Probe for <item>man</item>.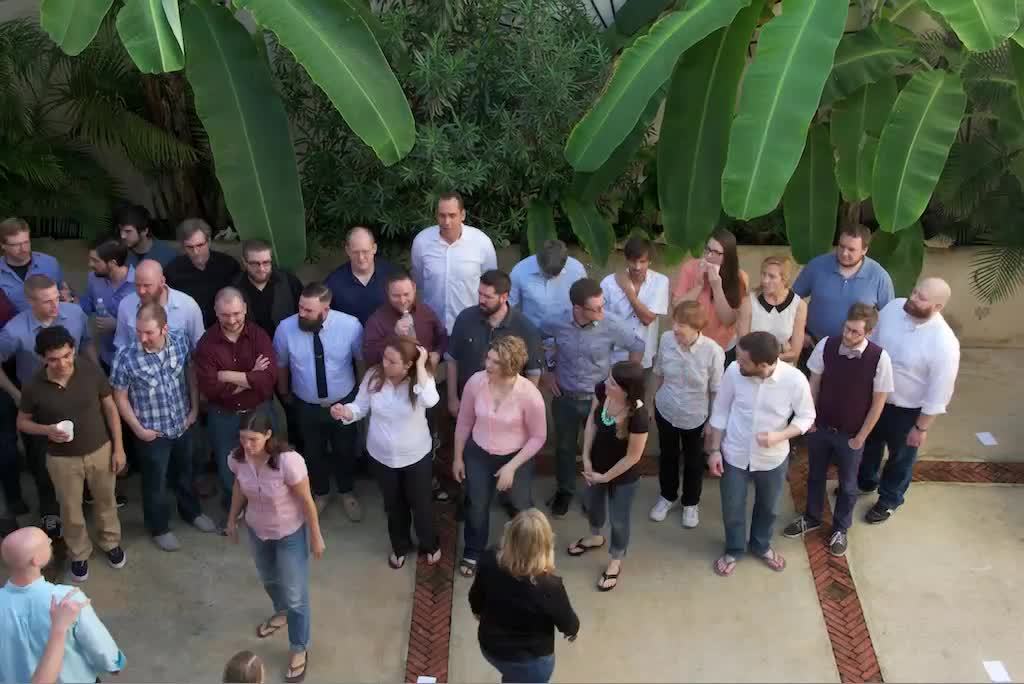
Probe result: 789 227 893 378.
